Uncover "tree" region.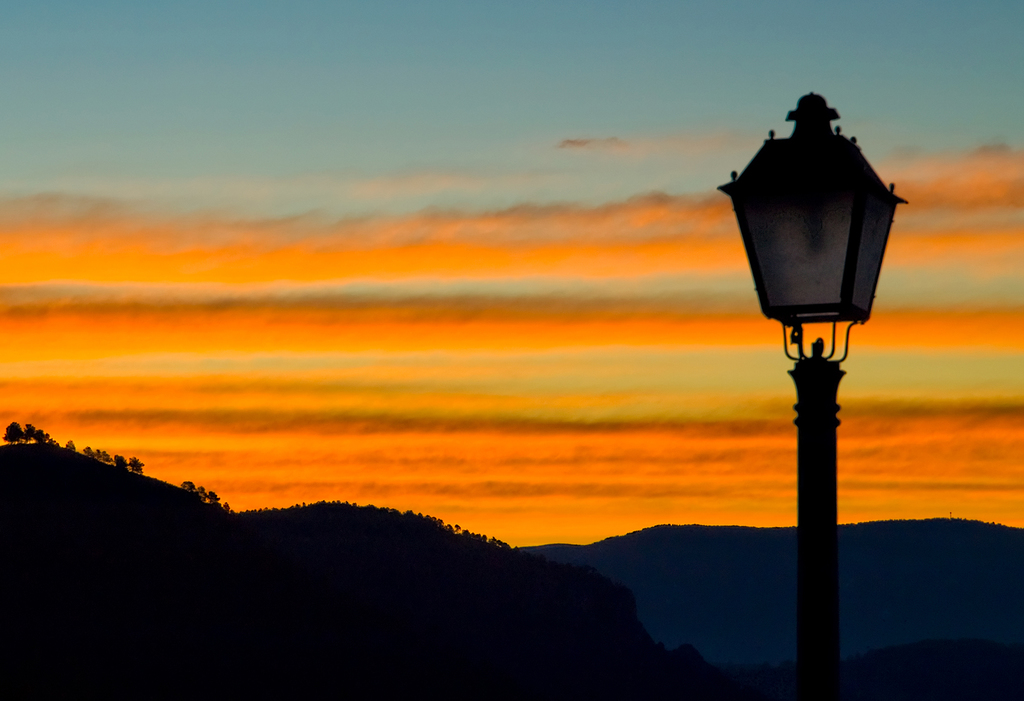
Uncovered: box(2, 420, 27, 443).
